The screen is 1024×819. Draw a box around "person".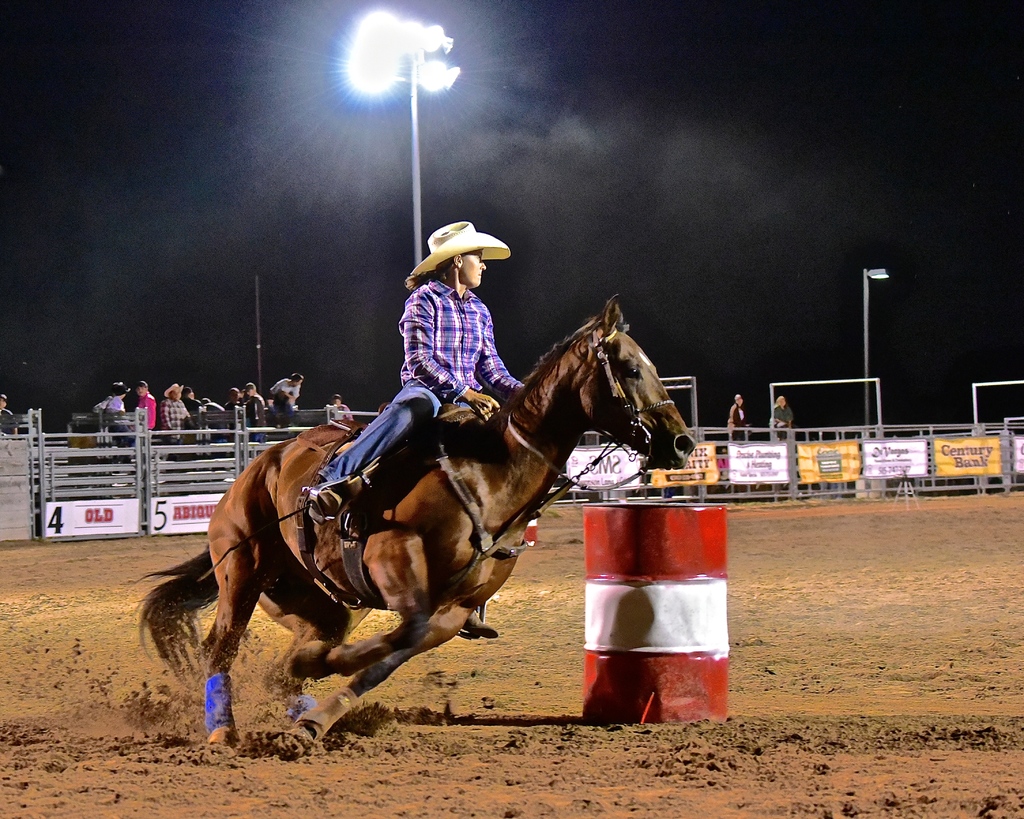
box(89, 376, 127, 456).
